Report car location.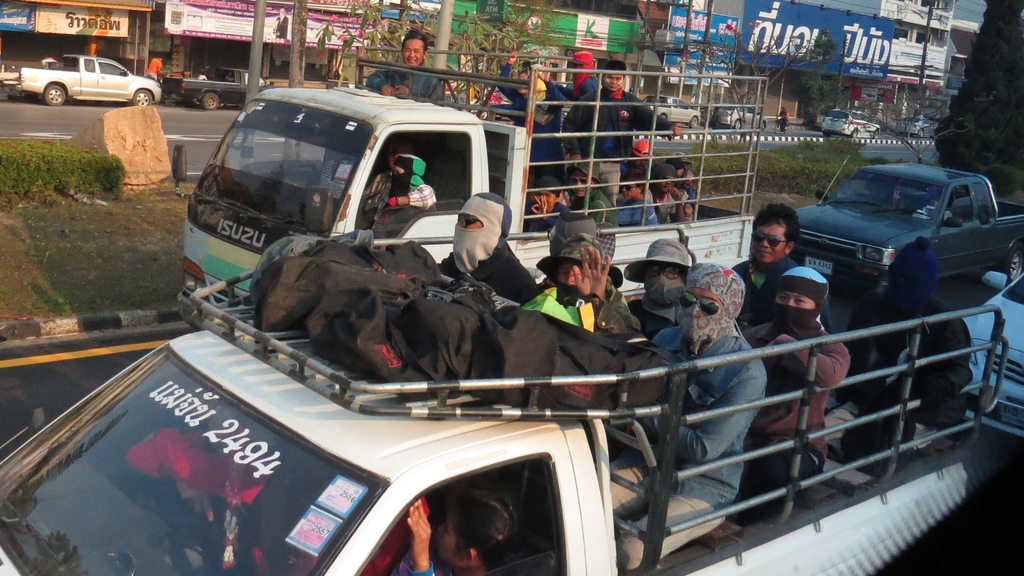
Report: {"left": 893, "top": 117, "right": 935, "bottom": 136}.
